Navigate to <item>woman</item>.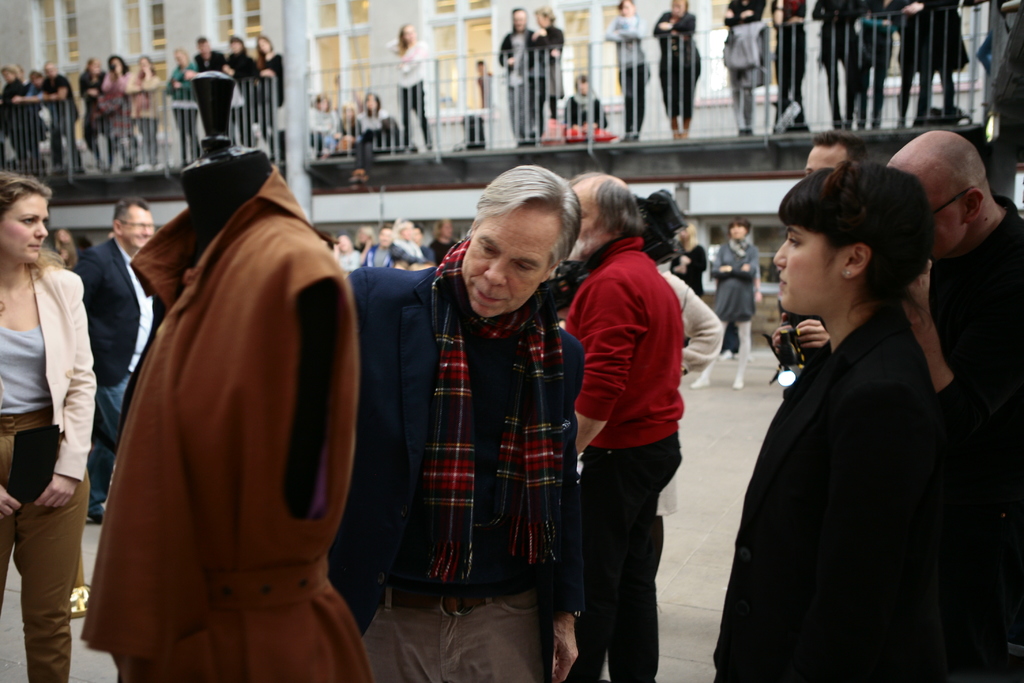
Navigation target: l=0, t=171, r=95, b=682.
